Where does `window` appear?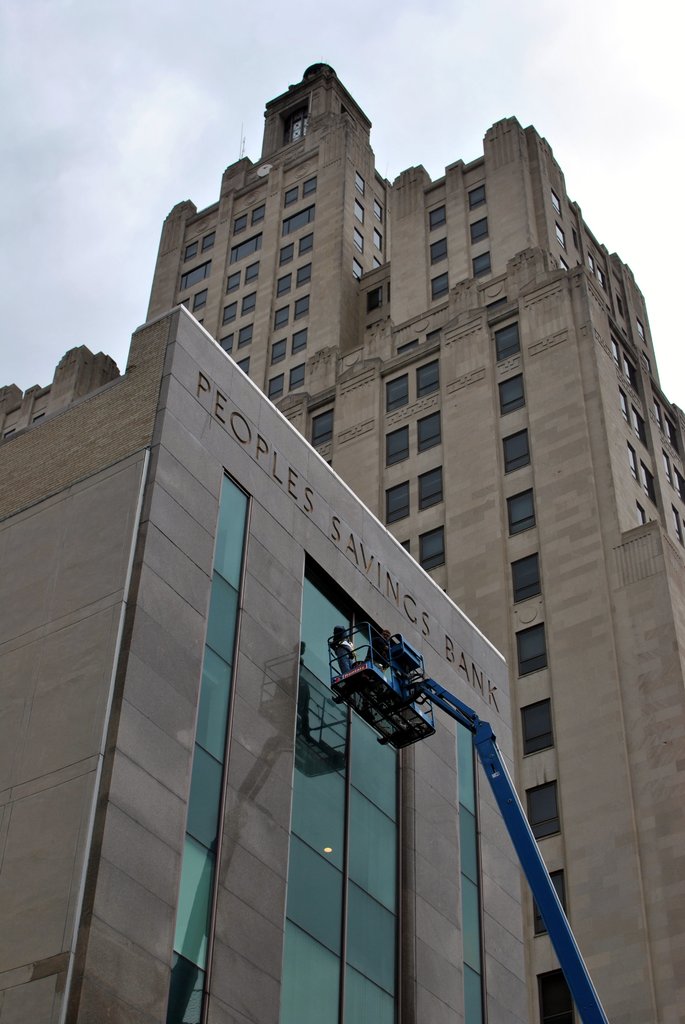
Appears at left=267, top=369, right=283, bottom=403.
